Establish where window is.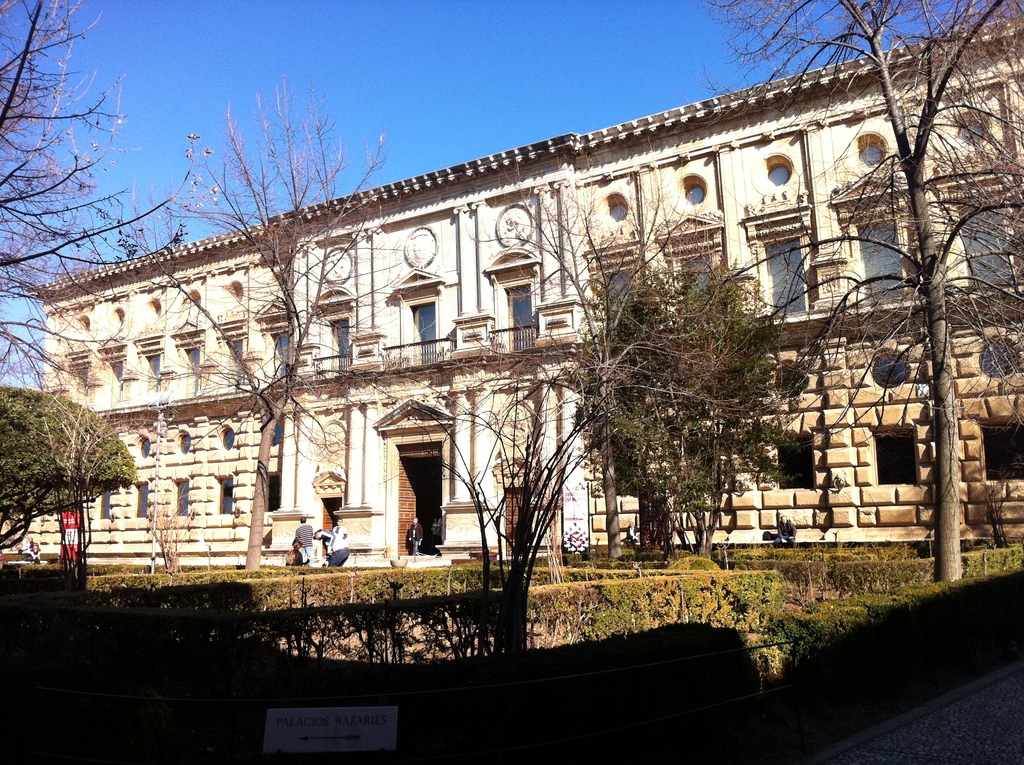
Established at x1=761 y1=236 x2=809 y2=316.
